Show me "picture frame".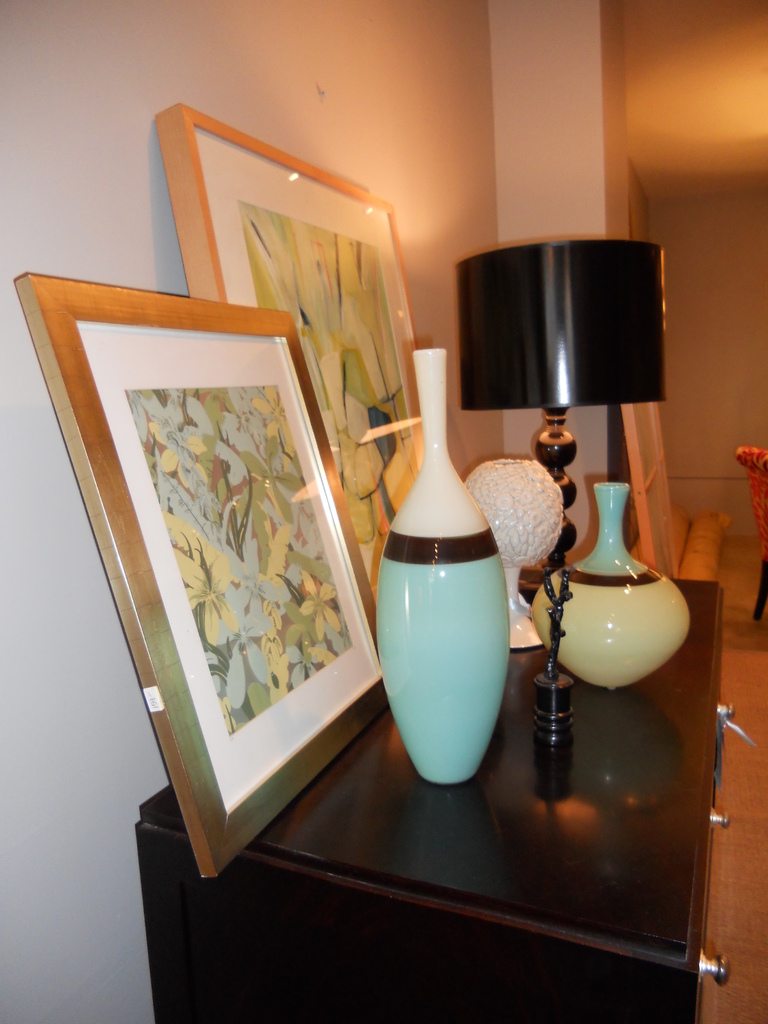
"picture frame" is here: (152, 100, 422, 607).
